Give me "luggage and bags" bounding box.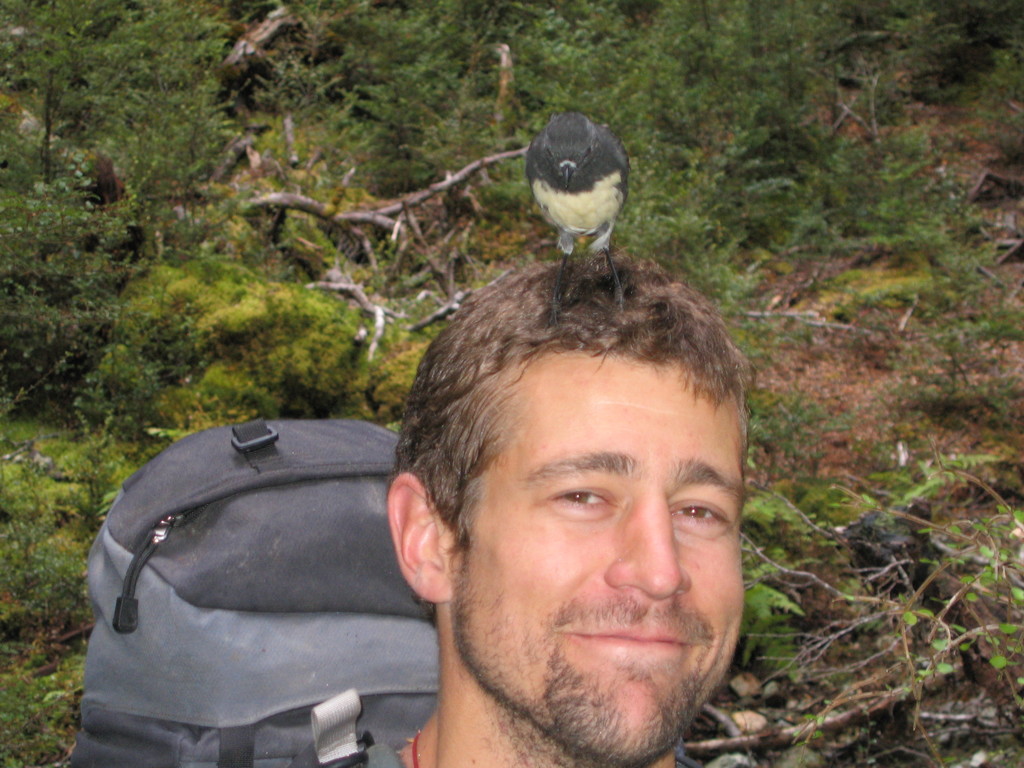
bbox=(61, 409, 431, 767).
